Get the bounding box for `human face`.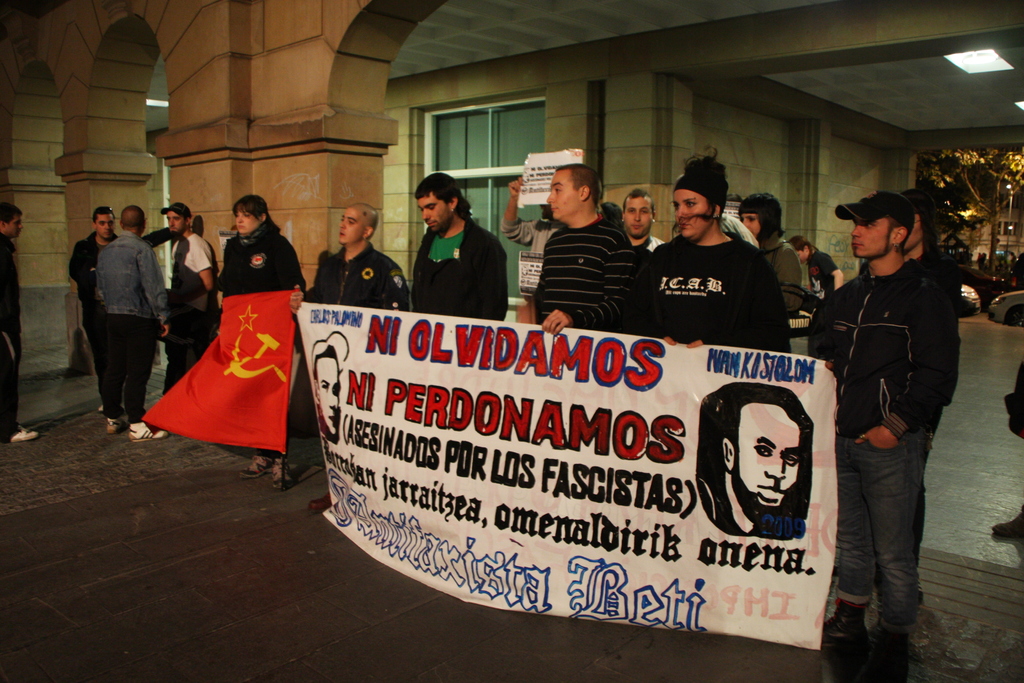
x1=544, y1=172, x2=578, y2=220.
